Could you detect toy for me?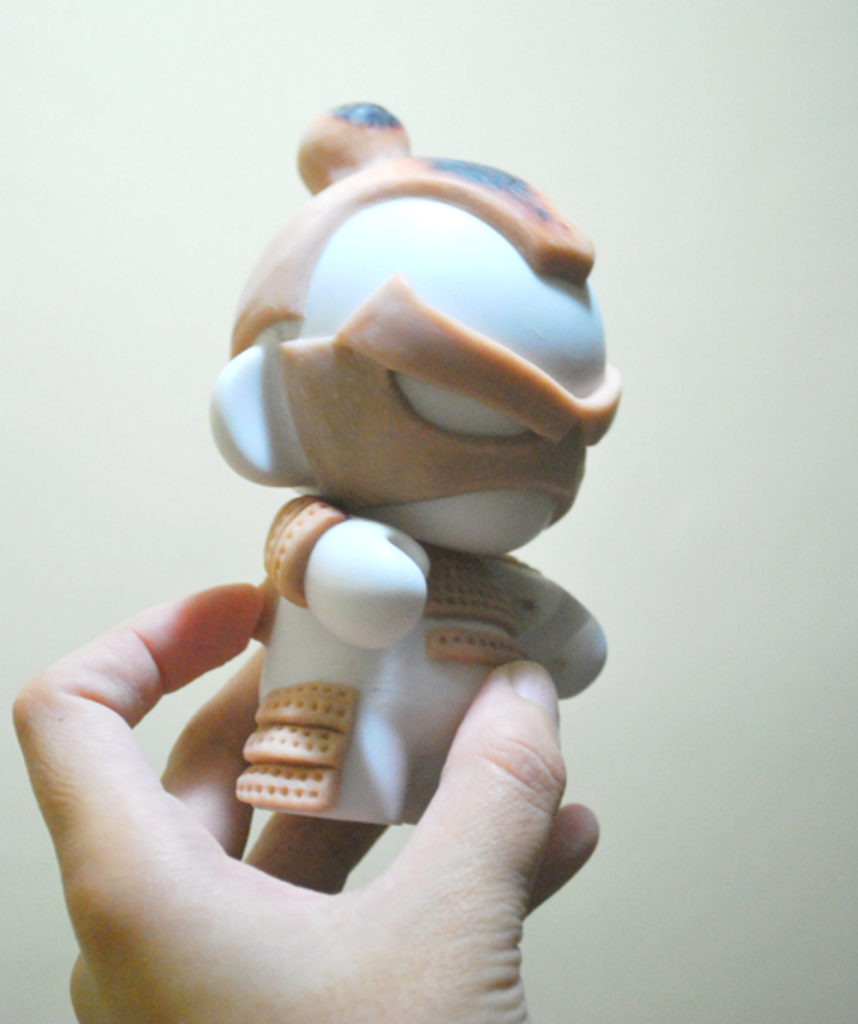
Detection result: 136, 117, 674, 907.
